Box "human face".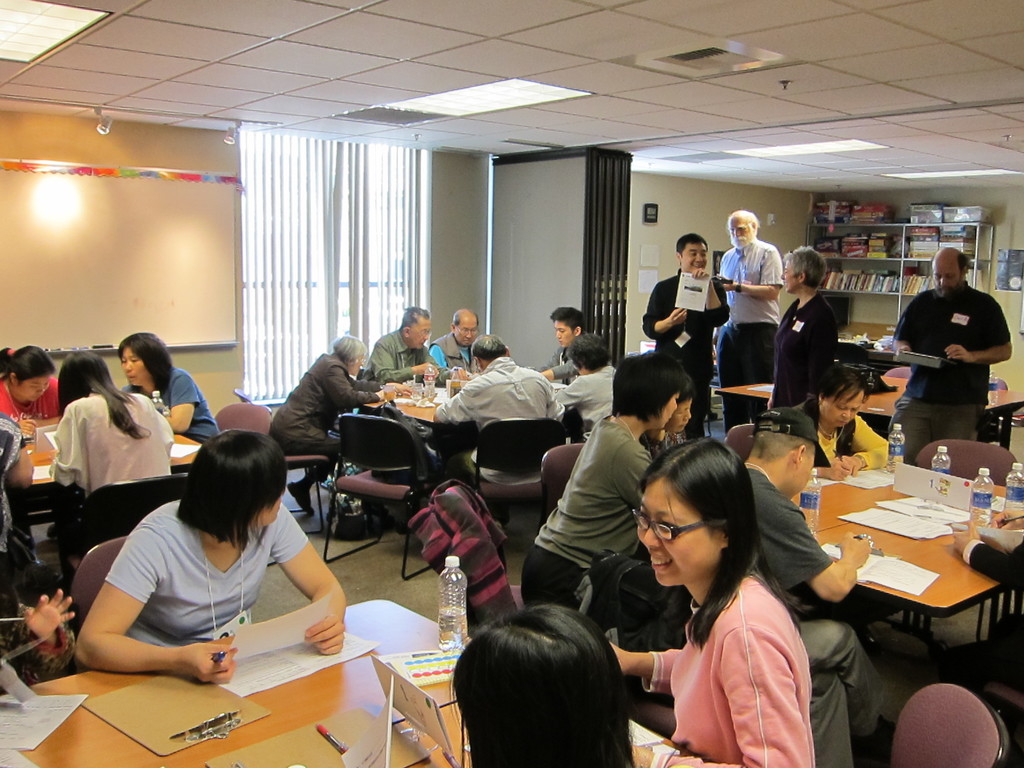
{"x1": 412, "y1": 321, "x2": 431, "y2": 353}.
